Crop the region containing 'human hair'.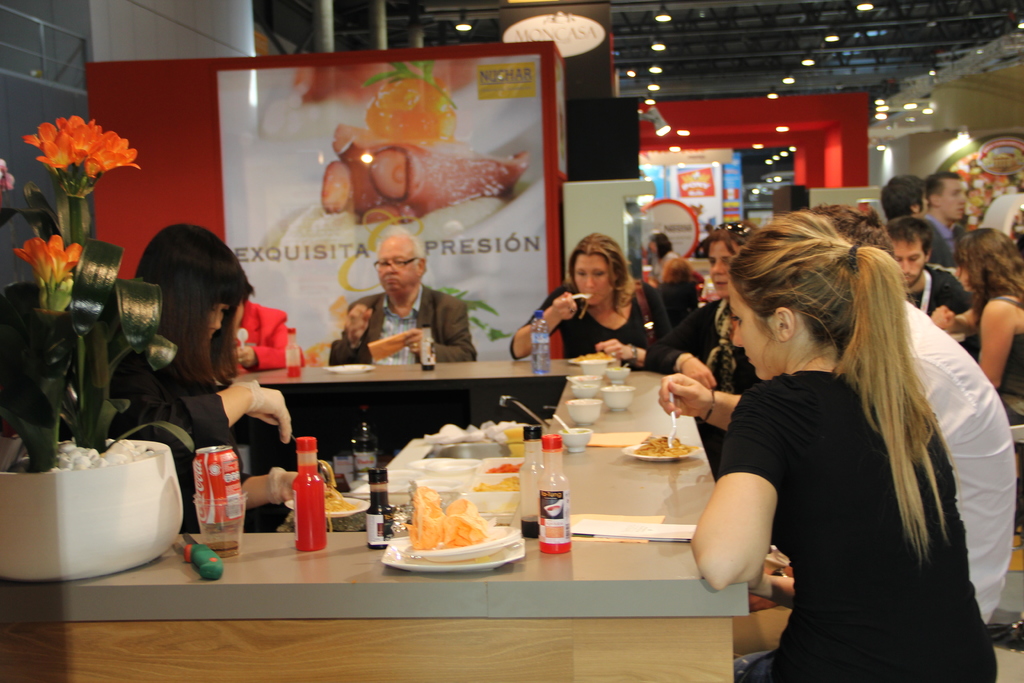
Crop region: l=723, t=222, r=933, b=522.
